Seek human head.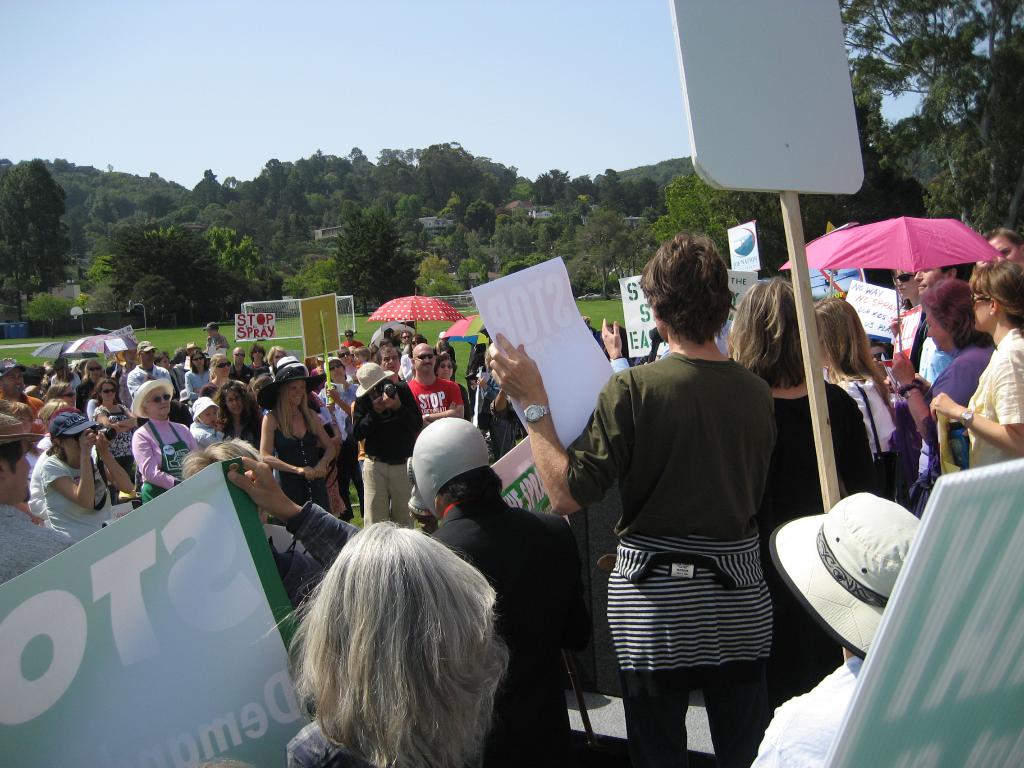
locate(271, 534, 517, 767).
